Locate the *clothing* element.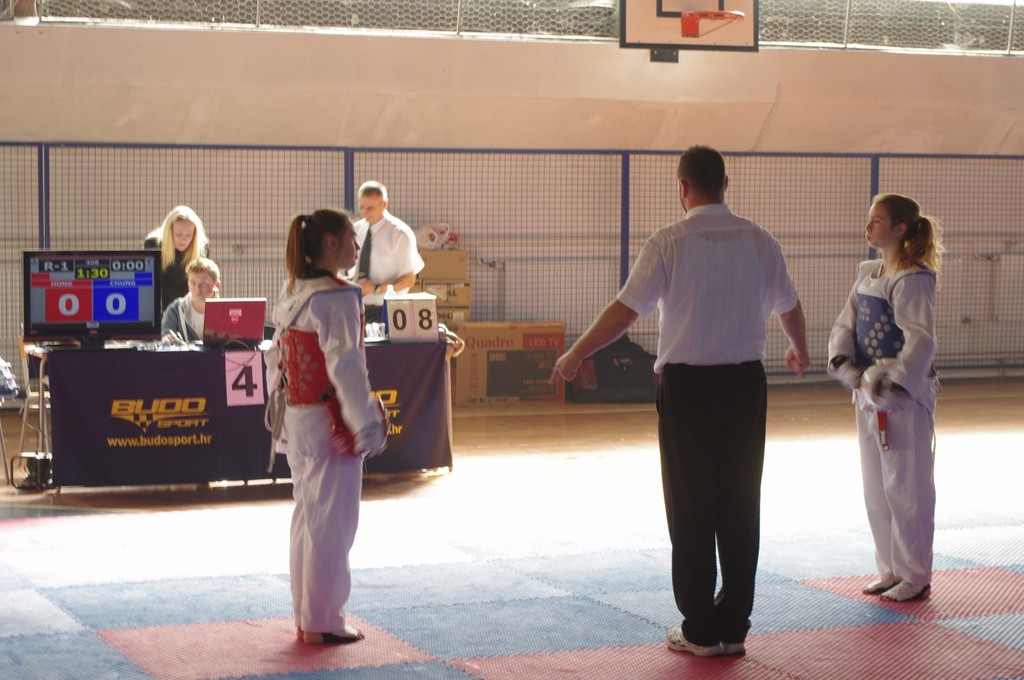
Element bbox: rect(349, 212, 431, 306).
